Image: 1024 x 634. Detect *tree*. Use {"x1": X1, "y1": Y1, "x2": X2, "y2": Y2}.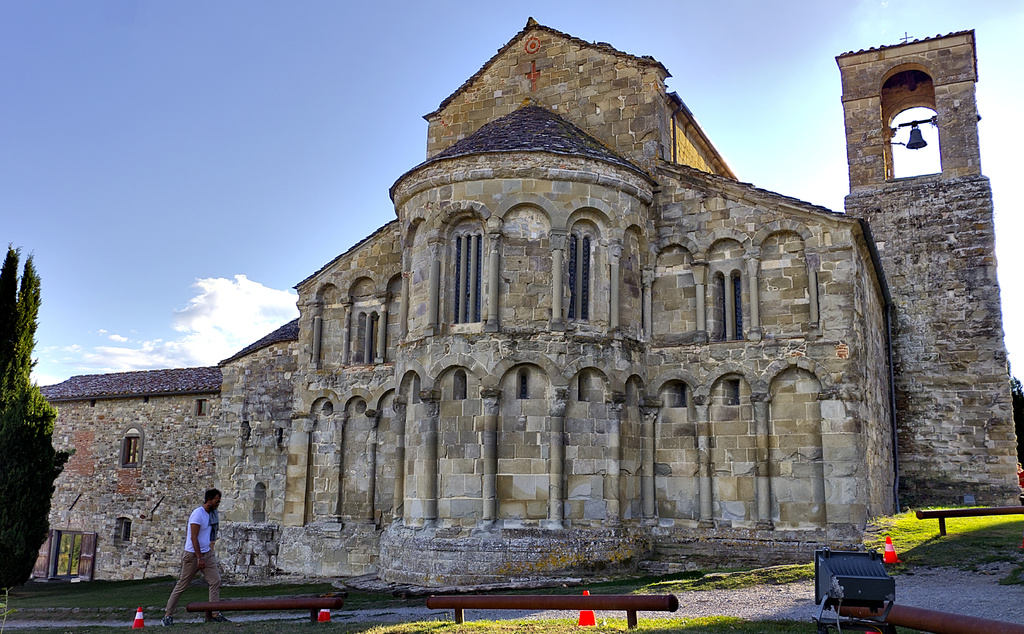
{"x1": 0, "y1": 231, "x2": 23, "y2": 418}.
